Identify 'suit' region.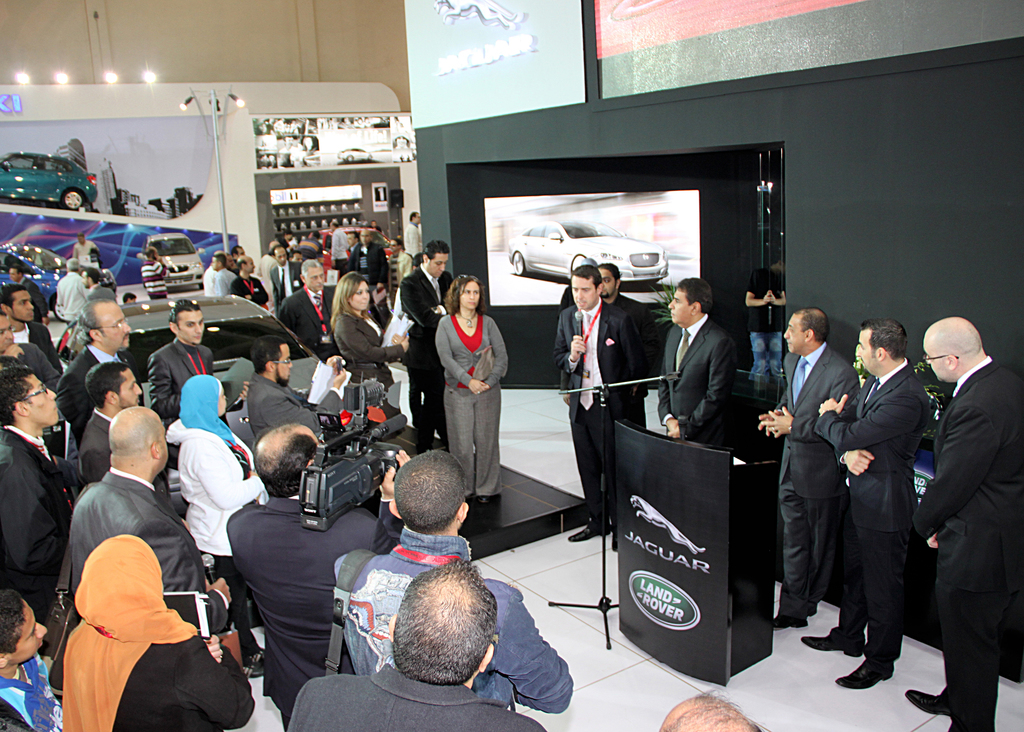
Region: {"x1": 552, "y1": 297, "x2": 639, "y2": 523}.
